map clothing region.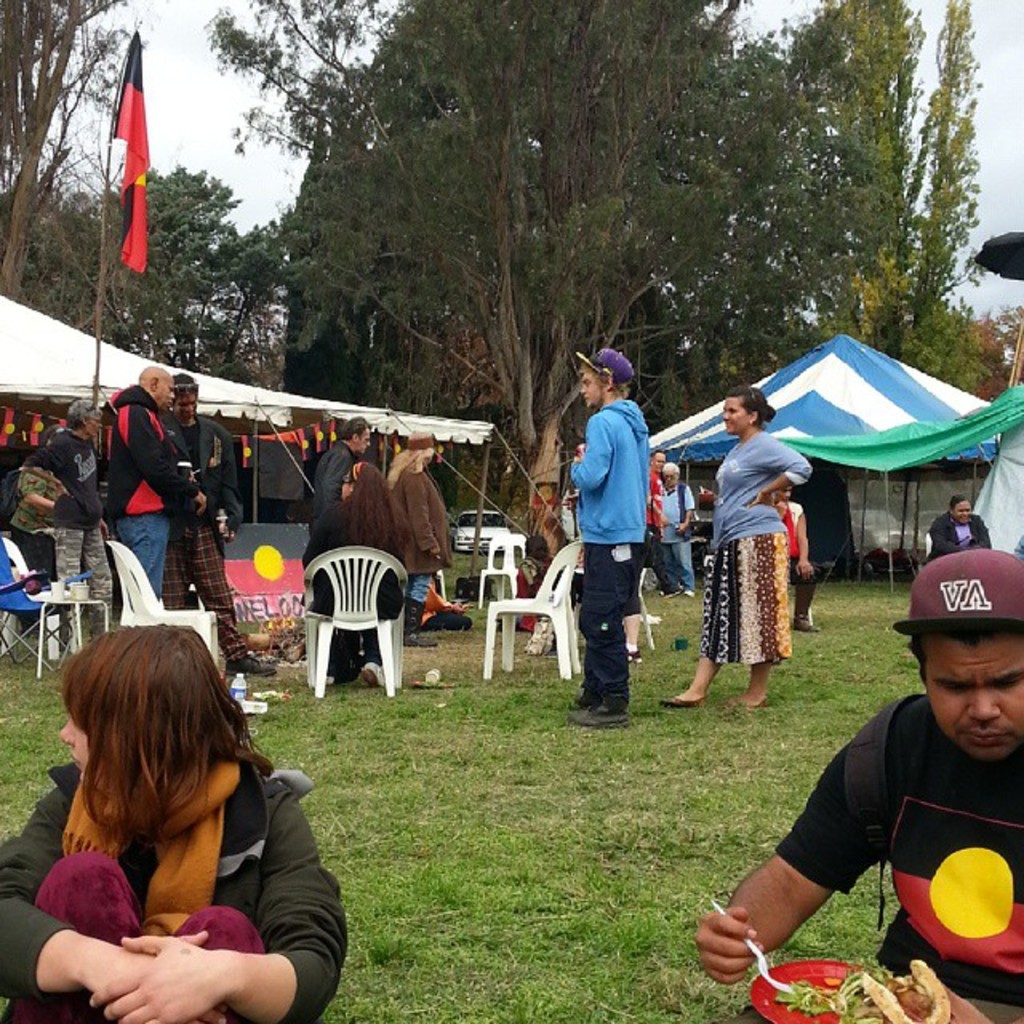
Mapped to [left=30, top=422, right=117, bottom=606].
